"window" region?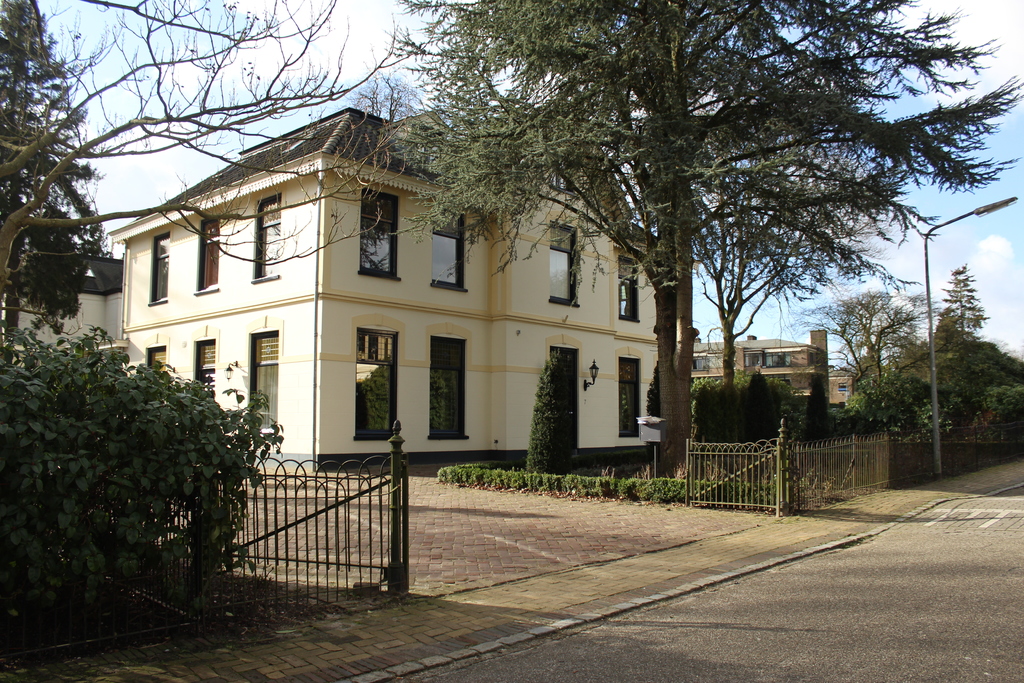
430,336,467,441
